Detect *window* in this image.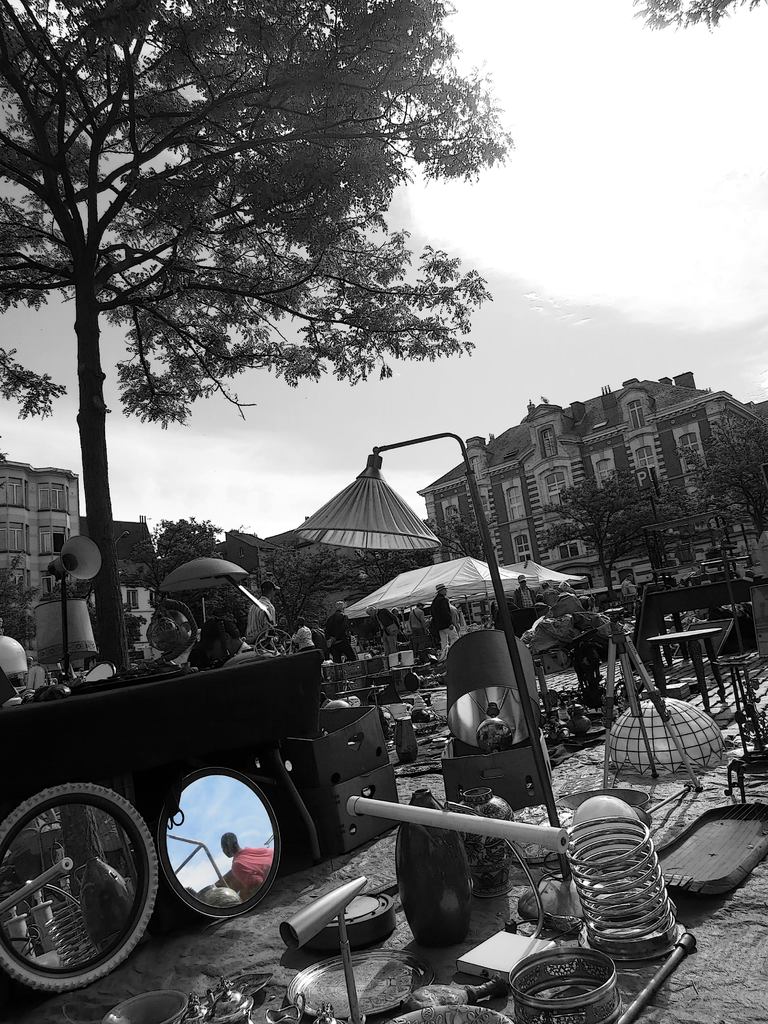
Detection: Rect(539, 467, 562, 511).
